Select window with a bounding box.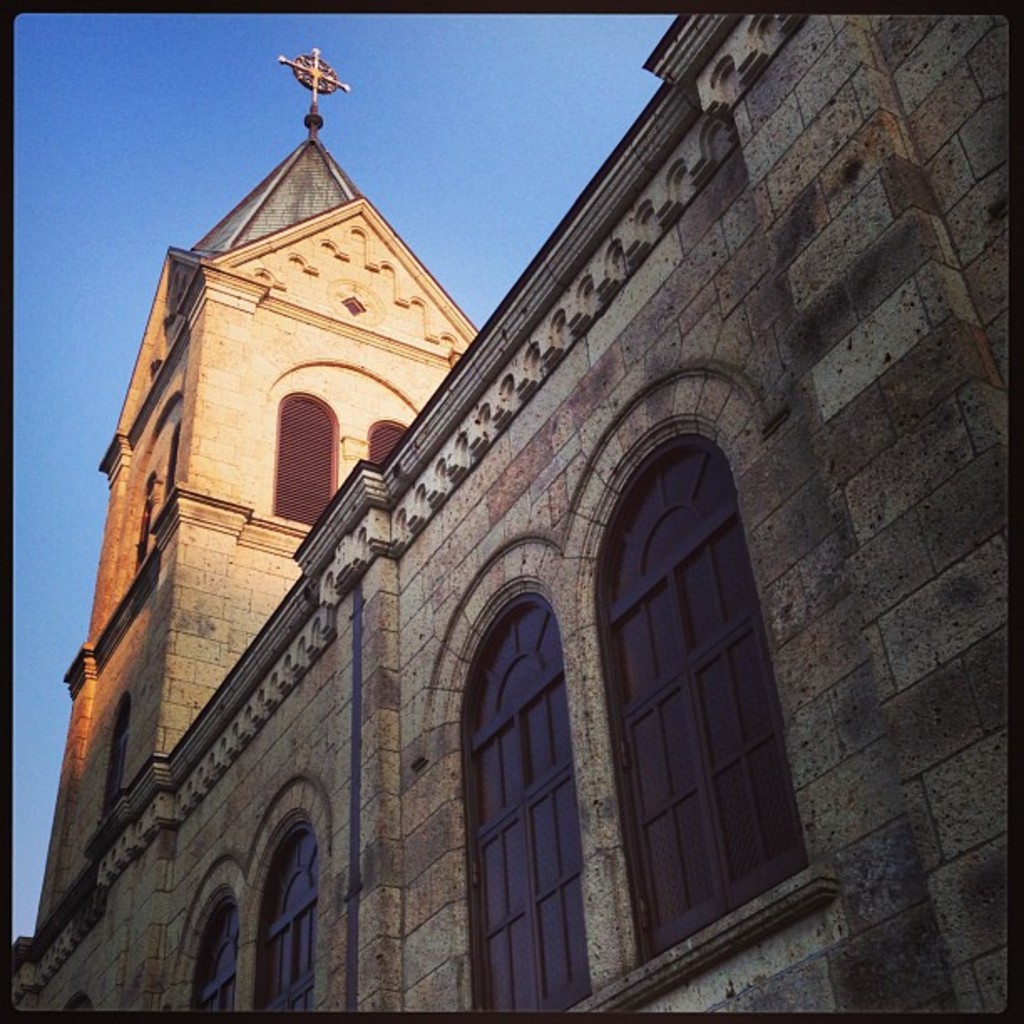
584,313,800,989.
